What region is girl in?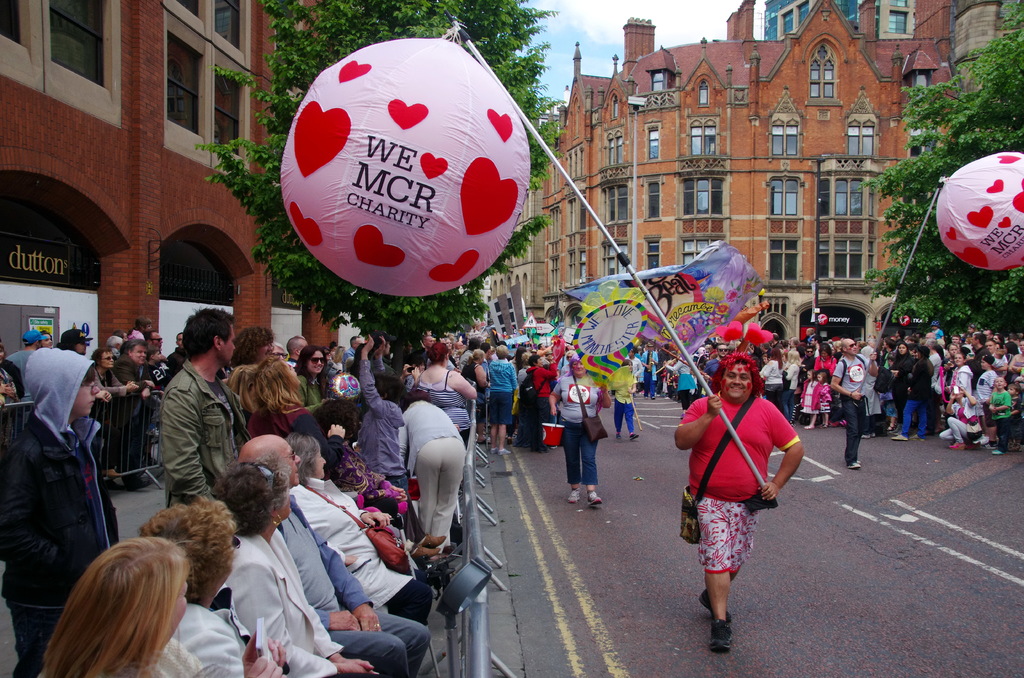
region(294, 347, 332, 406).
